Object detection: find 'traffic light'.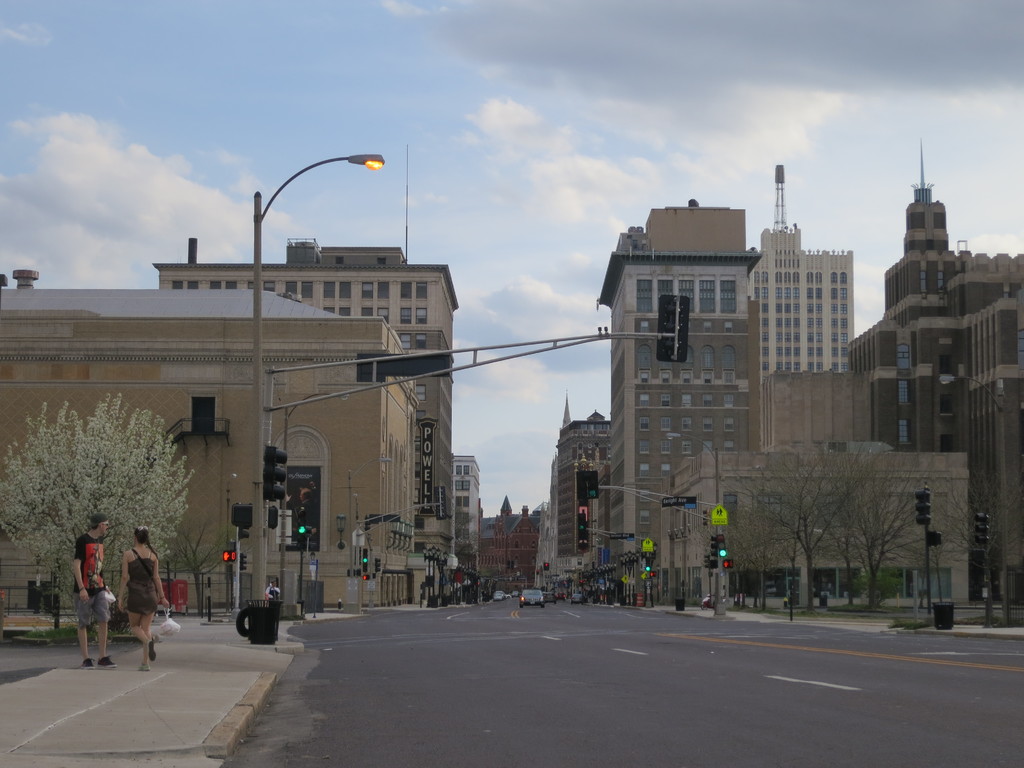
left=709, top=571, right=713, bottom=577.
